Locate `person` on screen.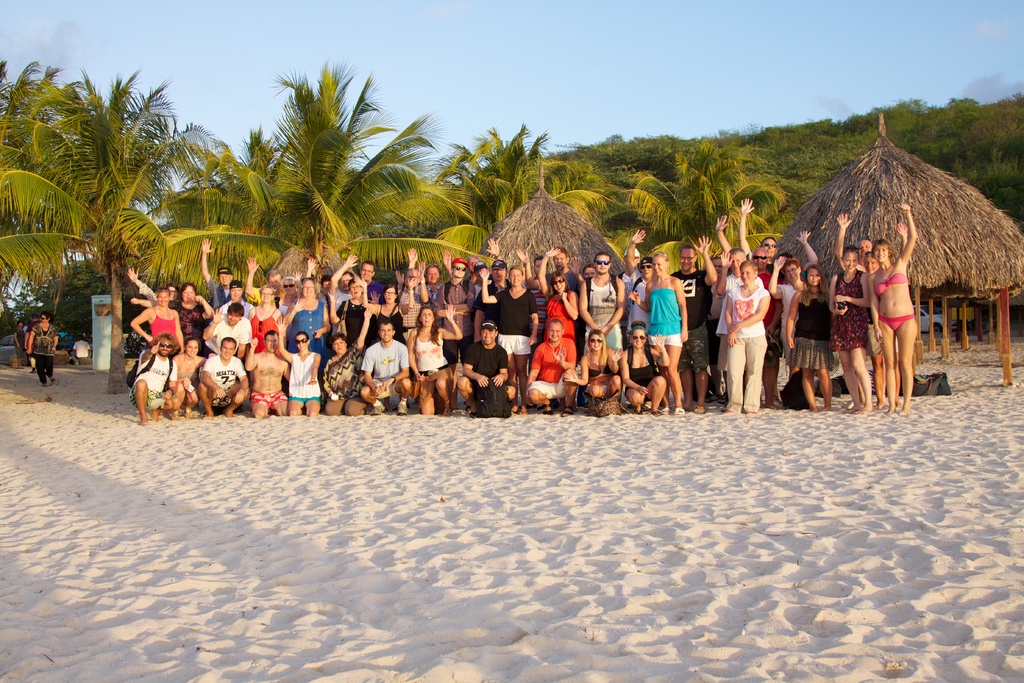
On screen at select_region(243, 290, 284, 348).
